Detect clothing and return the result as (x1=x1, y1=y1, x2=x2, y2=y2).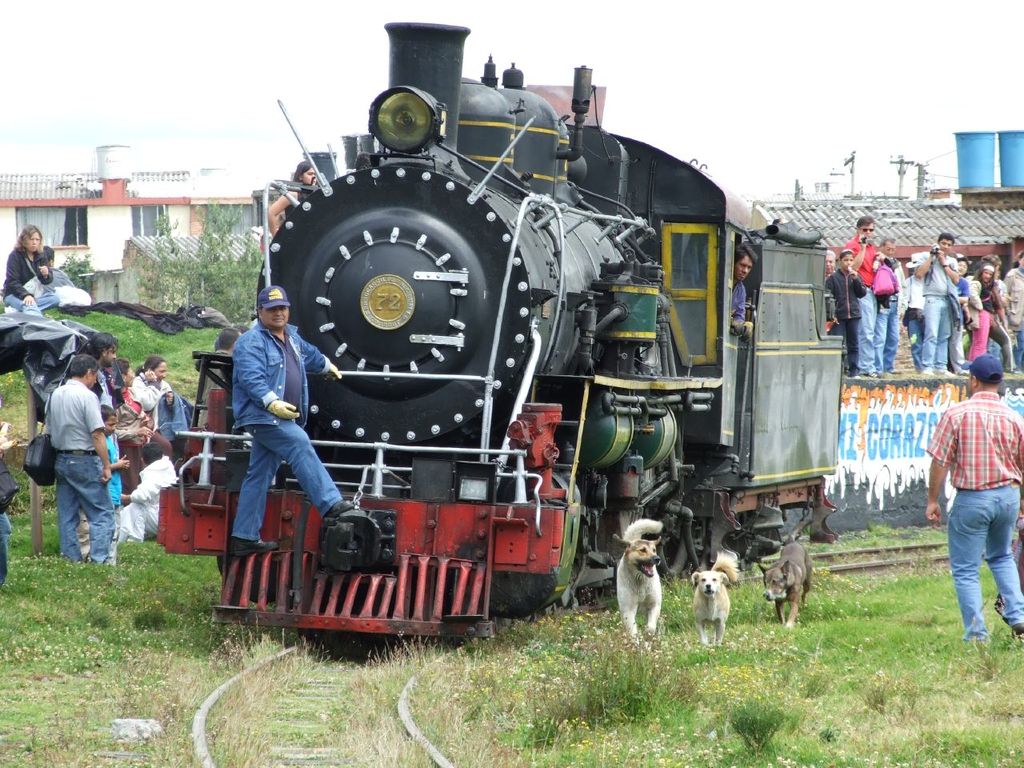
(x1=124, y1=374, x2=194, y2=433).
